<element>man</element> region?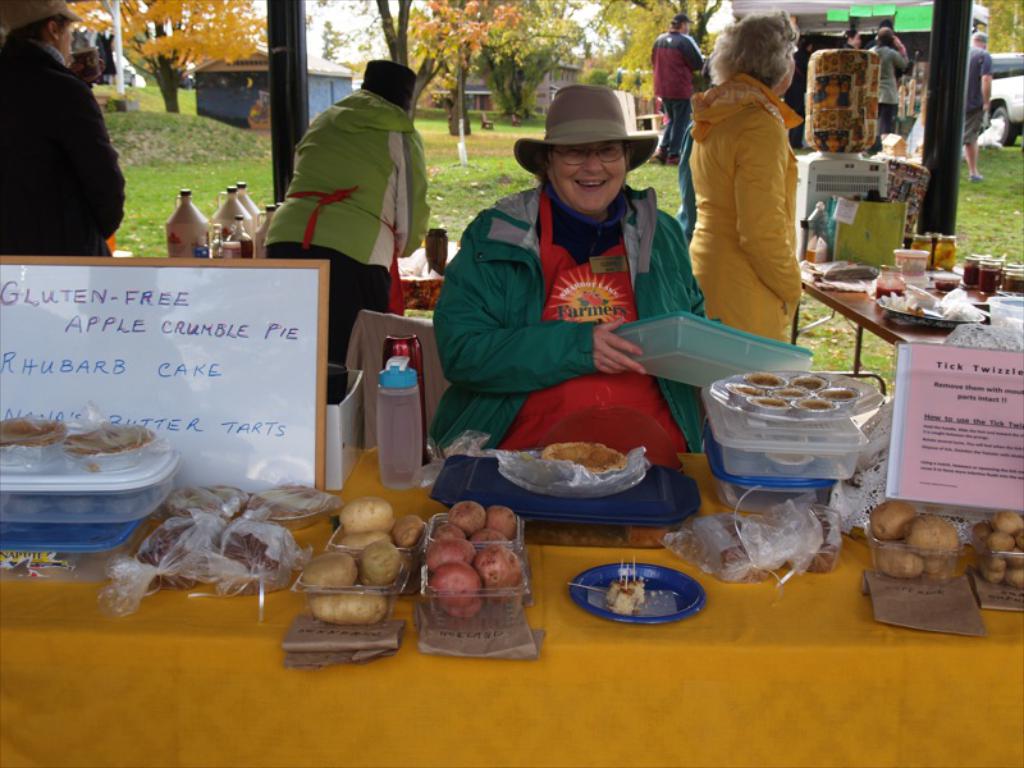
pyautogui.locateOnScreen(0, 0, 124, 253)
